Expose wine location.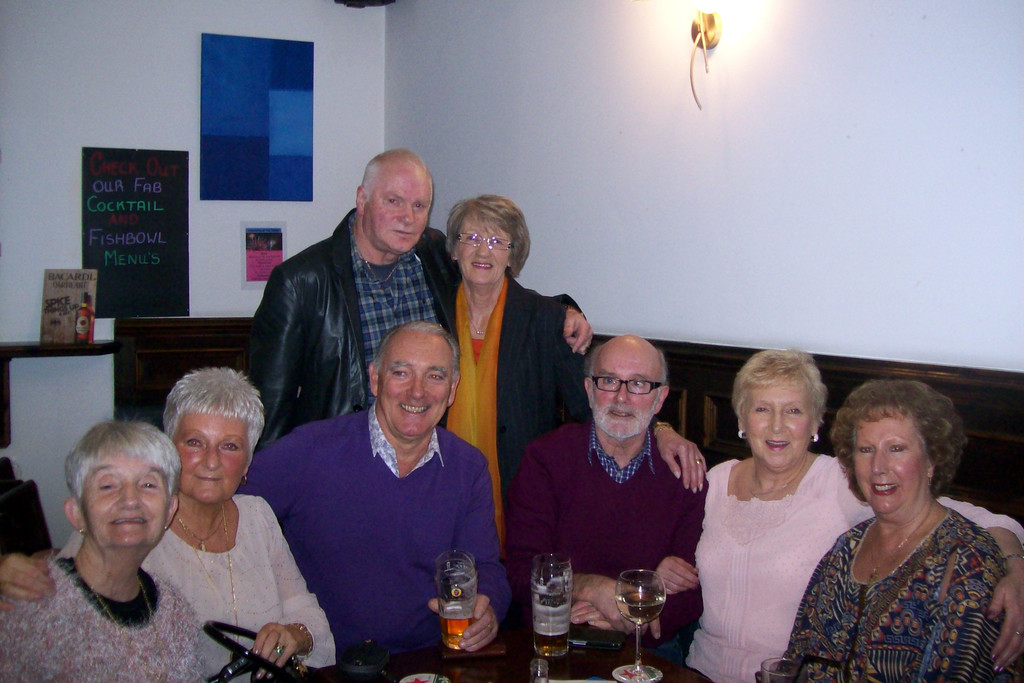
Exposed at detection(432, 596, 475, 655).
